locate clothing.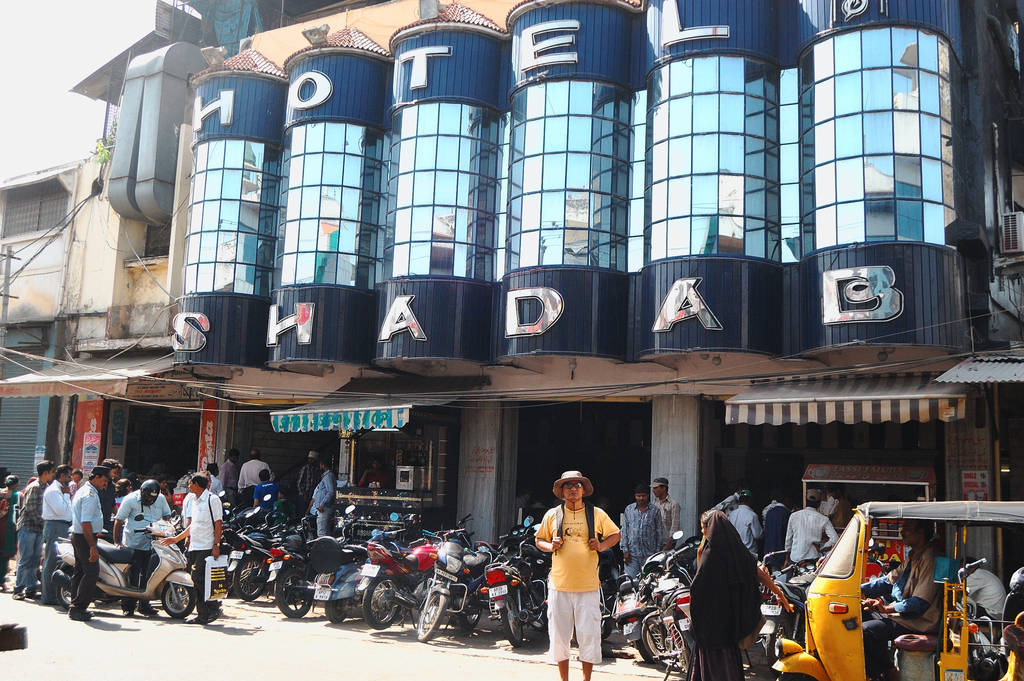
Bounding box: l=15, t=471, r=40, b=595.
